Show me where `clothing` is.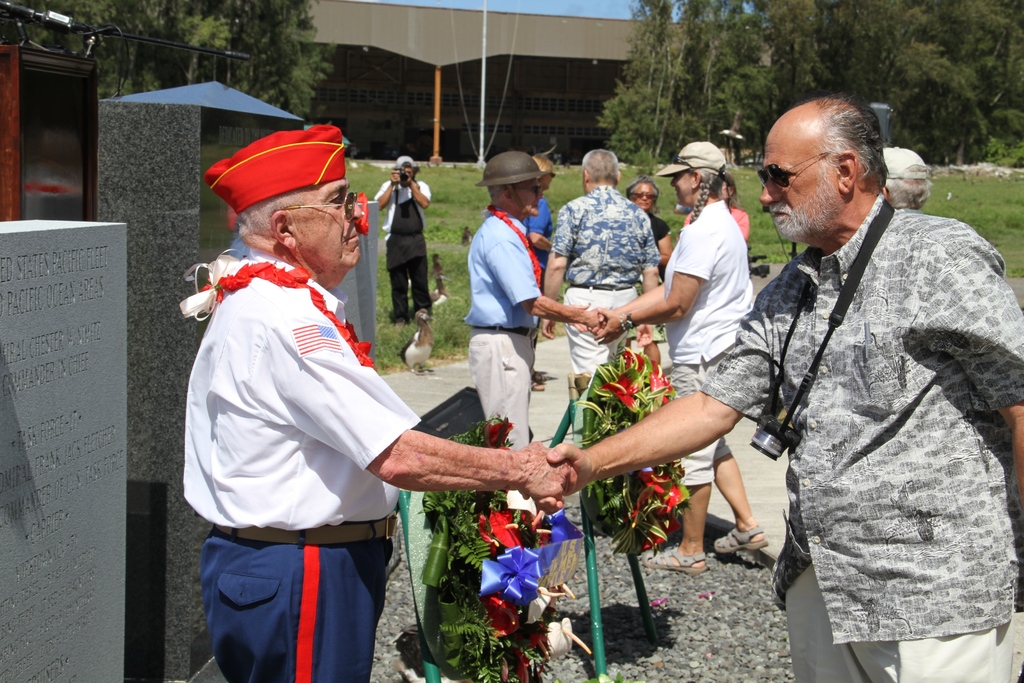
`clothing` is at {"x1": 532, "y1": 186, "x2": 663, "y2": 403}.
